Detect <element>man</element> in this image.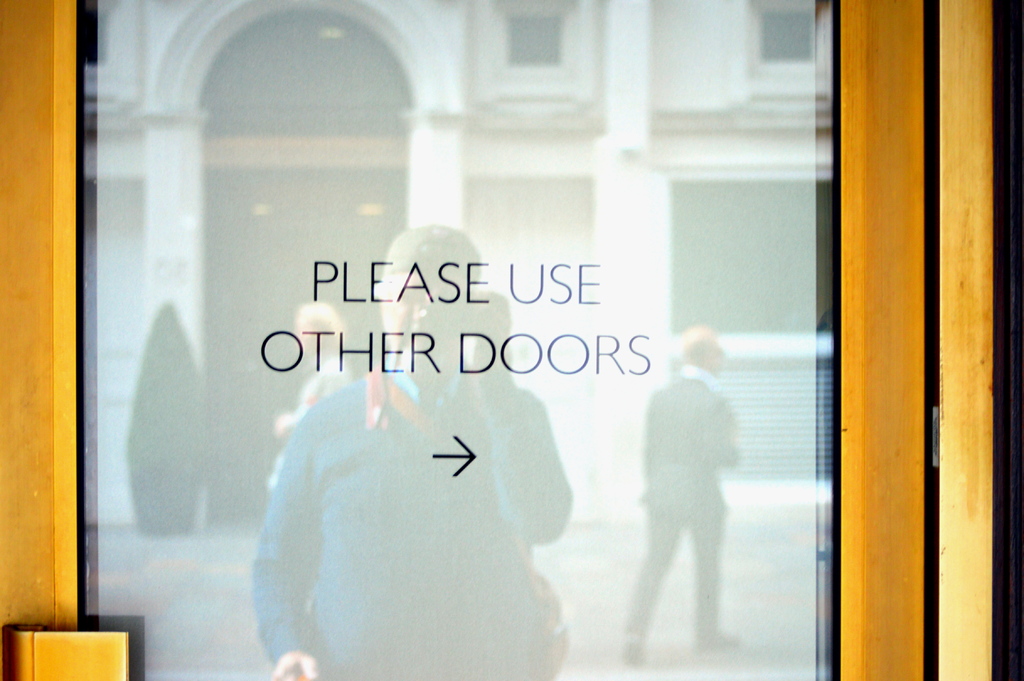
Detection: l=589, t=279, r=762, b=660.
